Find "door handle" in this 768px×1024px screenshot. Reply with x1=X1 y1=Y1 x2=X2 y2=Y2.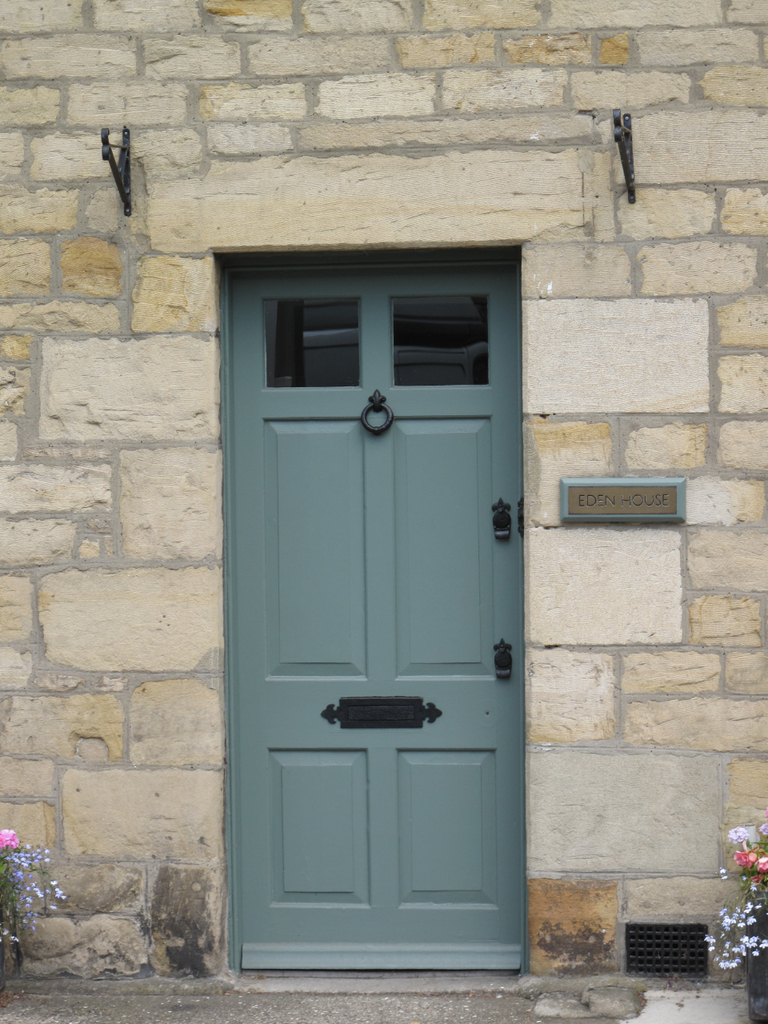
x1=358 y1=389 x2=396 y2=440.
